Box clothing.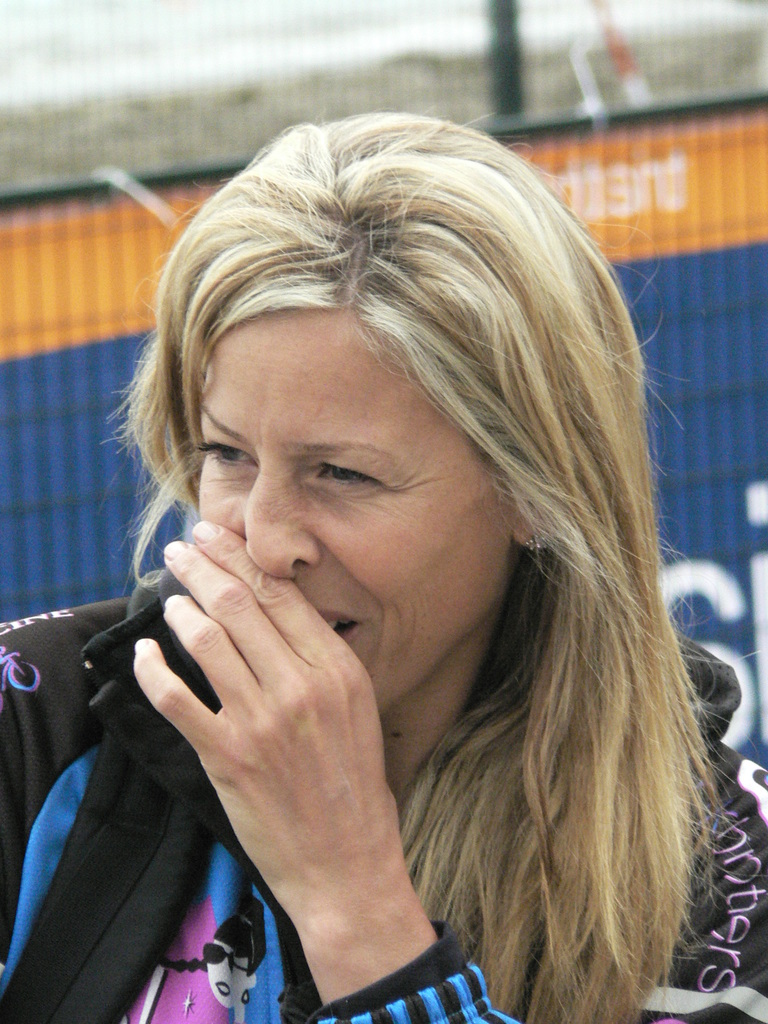
0, 568, 767, 1023.
